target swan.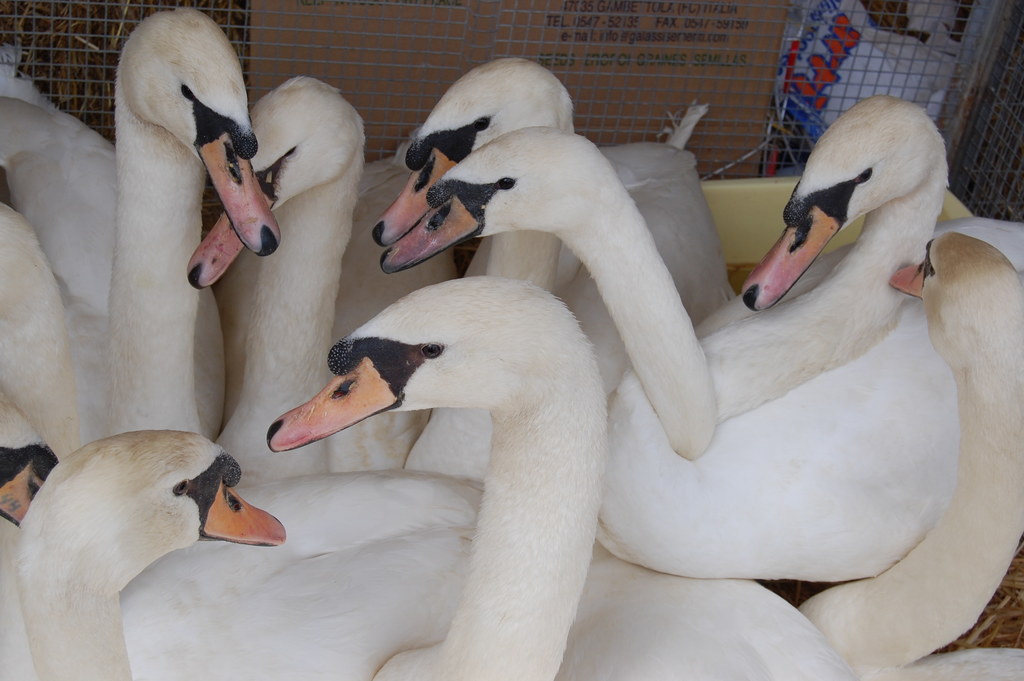
Target region: x1=0, y1=426, x2=484, y2=680.
